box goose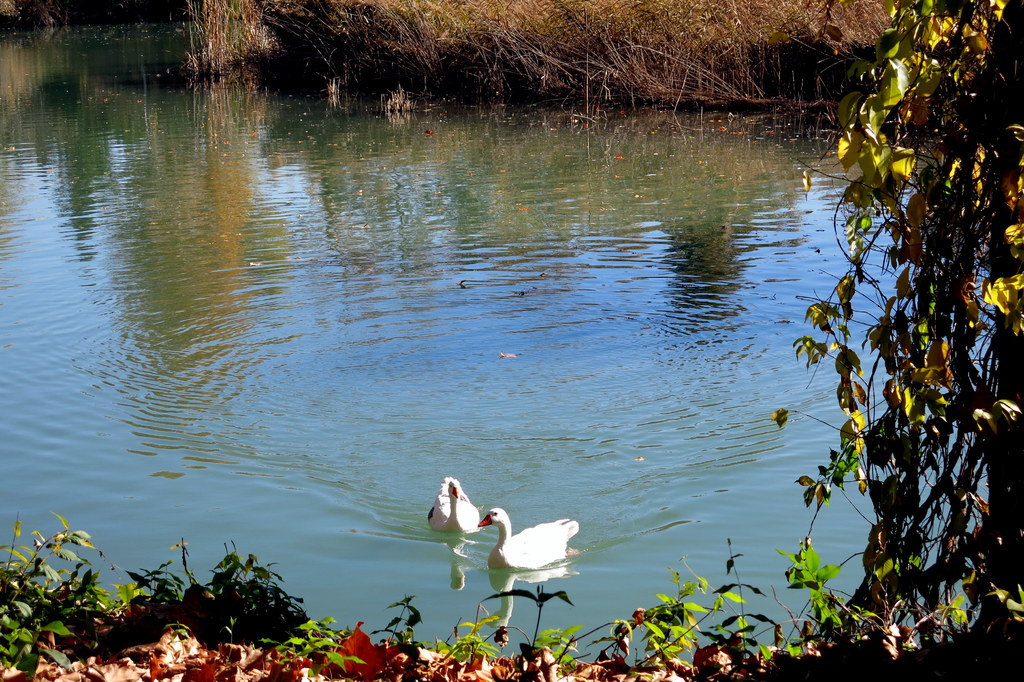
429,476,479,532
